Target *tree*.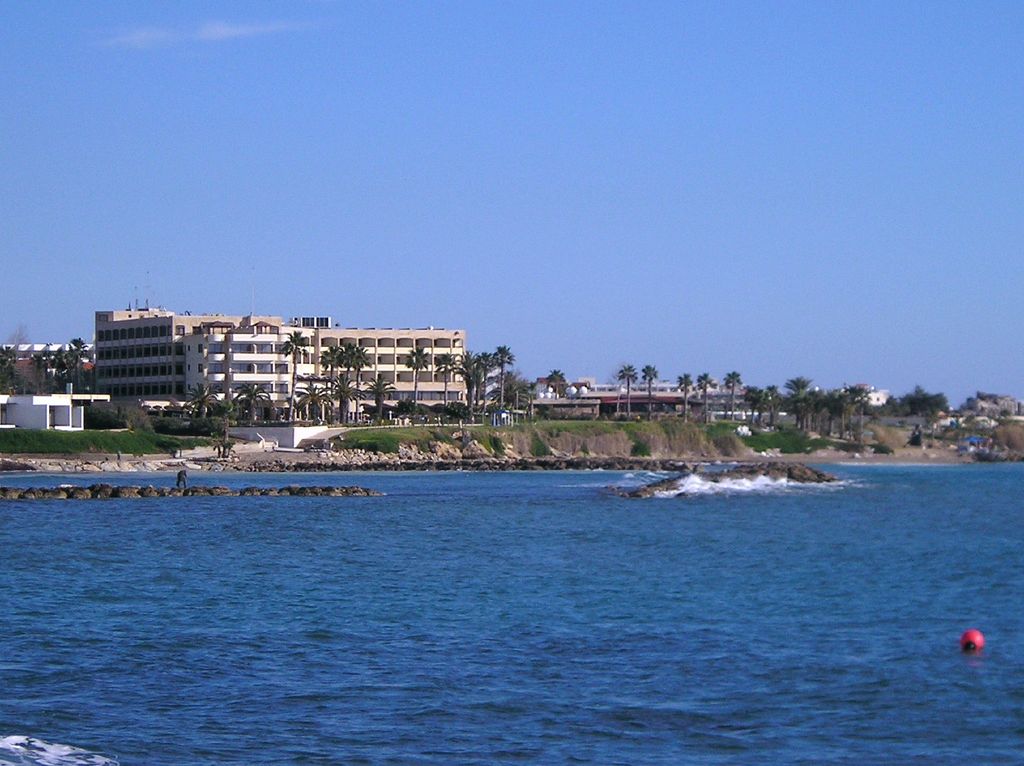
Target region: [675,373,694,420].
